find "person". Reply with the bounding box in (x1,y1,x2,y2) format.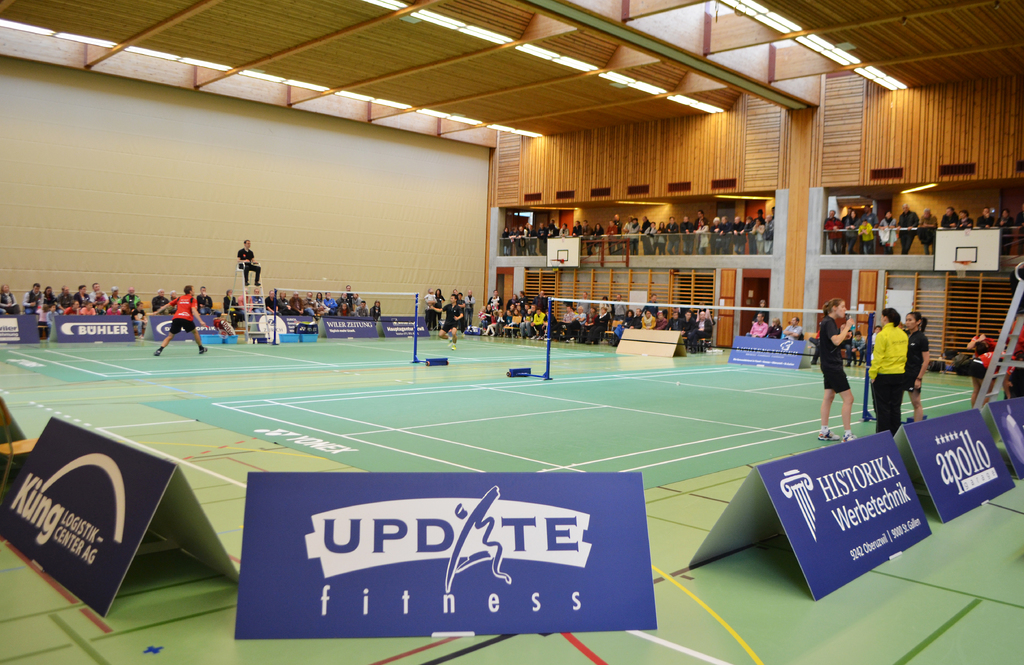
(761,213,772,255).
